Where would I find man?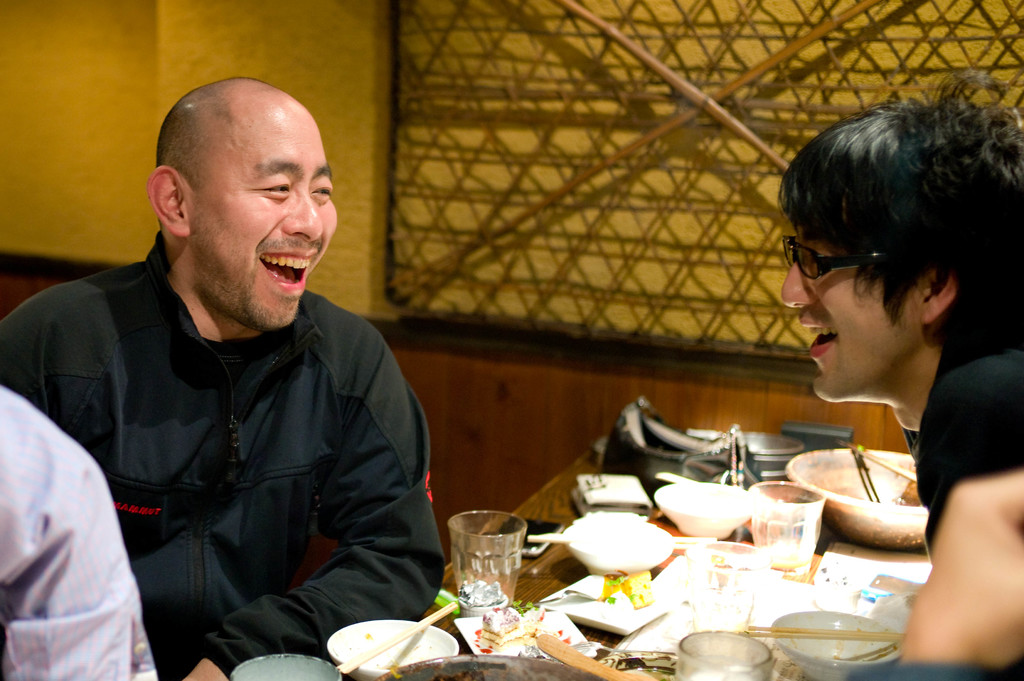
At <region>29, 63, 460, 659</region>.
